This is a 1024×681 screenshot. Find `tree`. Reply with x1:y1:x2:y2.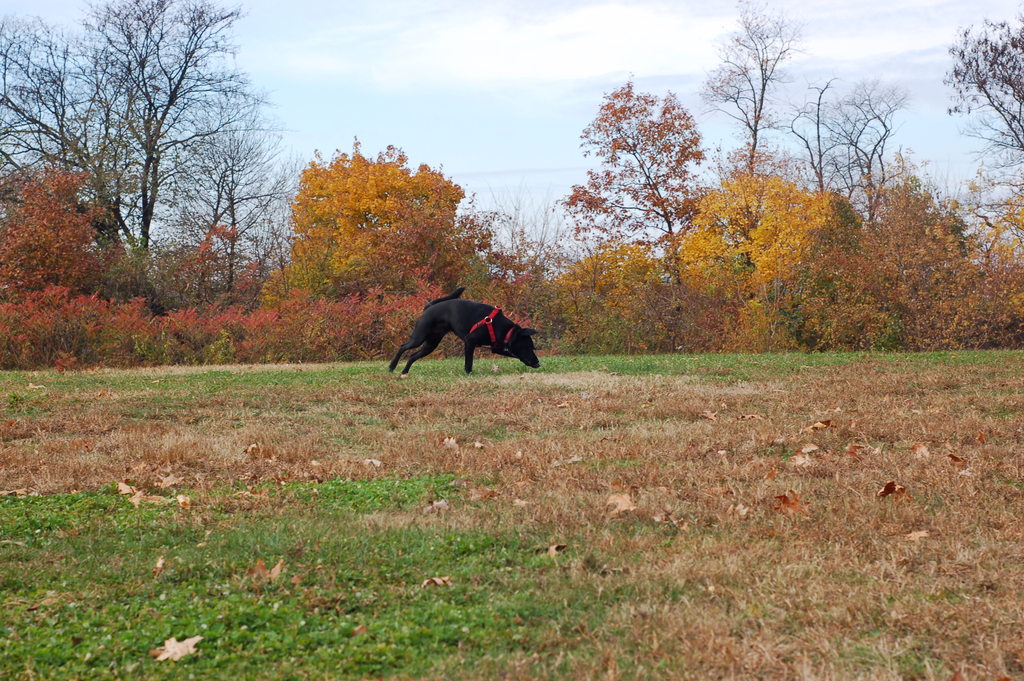
534:74:725:361.
